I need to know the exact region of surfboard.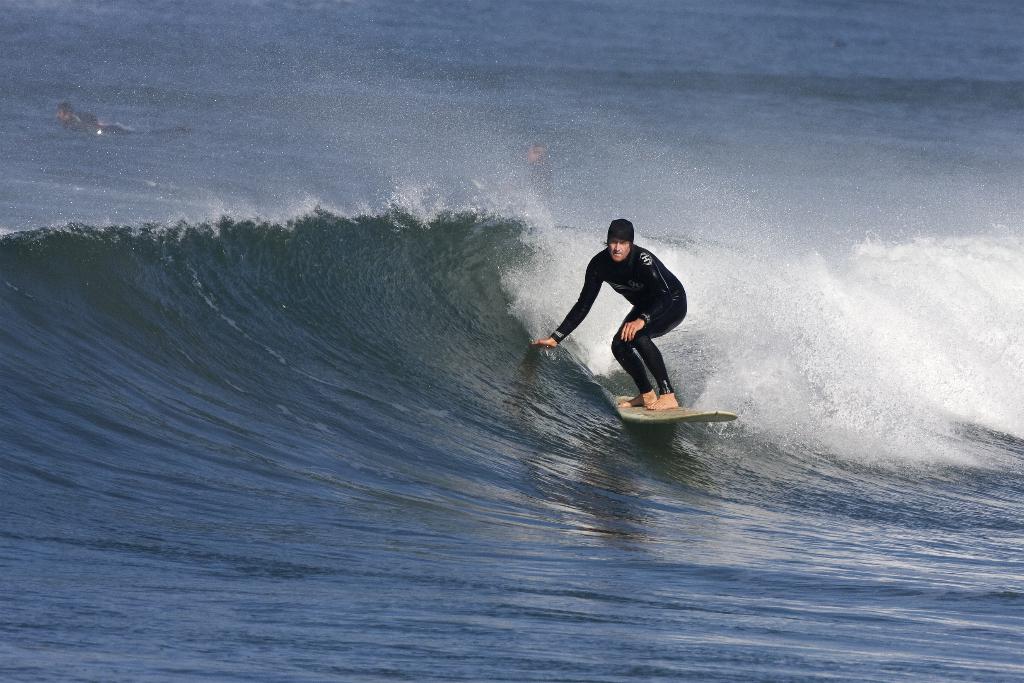
Region: box(611, 397, 736, 427).
